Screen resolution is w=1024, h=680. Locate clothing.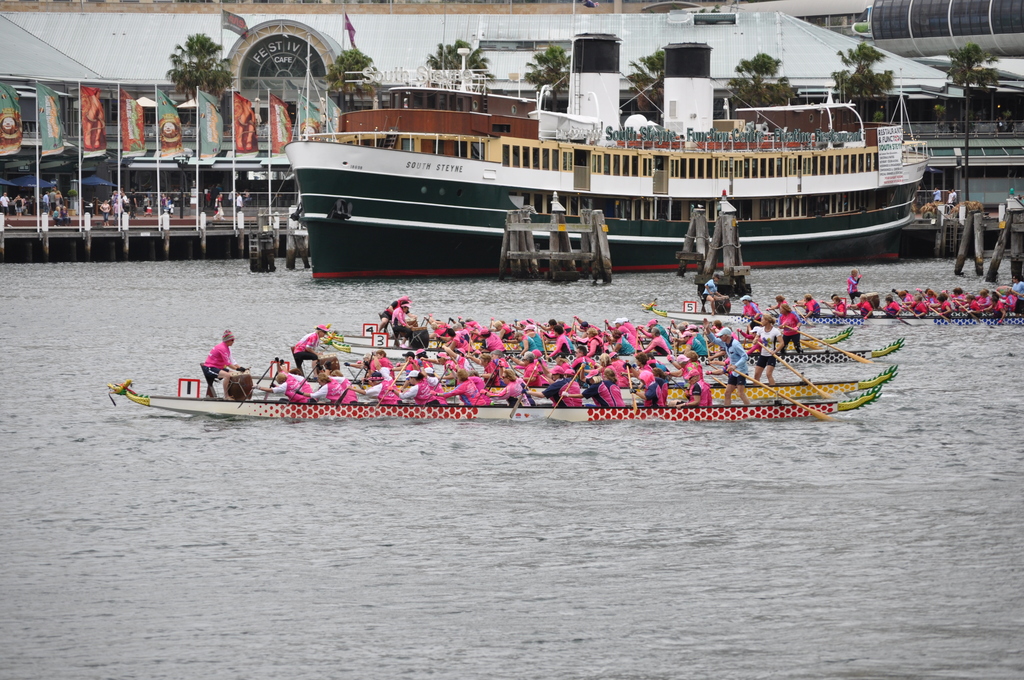
{"left": 381, "top": 304, "right": 396, "bottom": 319}.
